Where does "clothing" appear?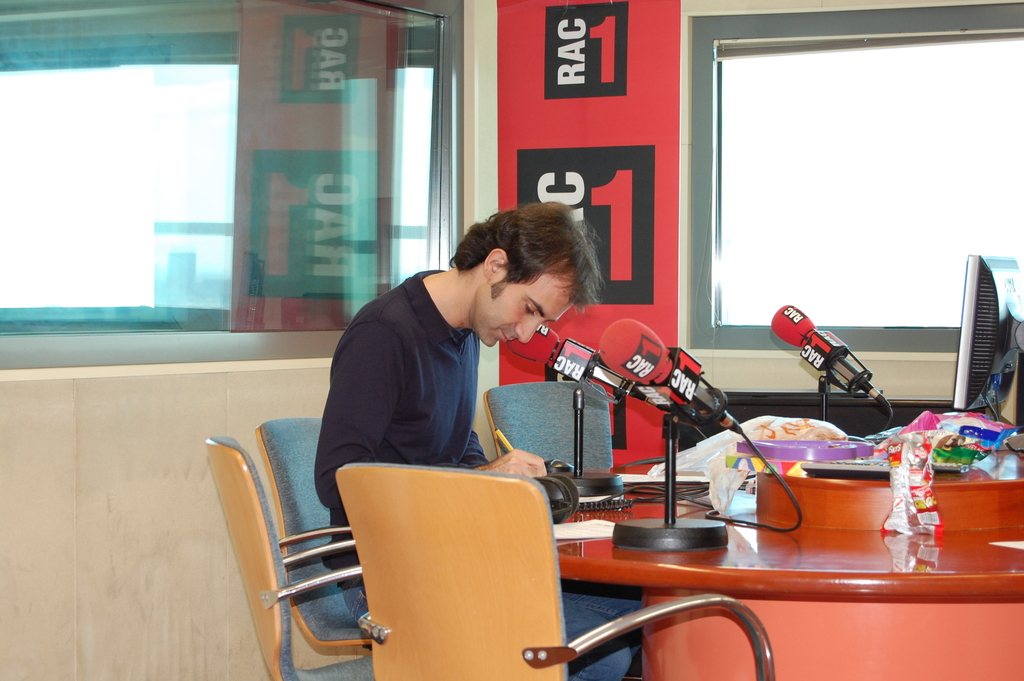
Appears at locate(314, 269, 583, 680).
